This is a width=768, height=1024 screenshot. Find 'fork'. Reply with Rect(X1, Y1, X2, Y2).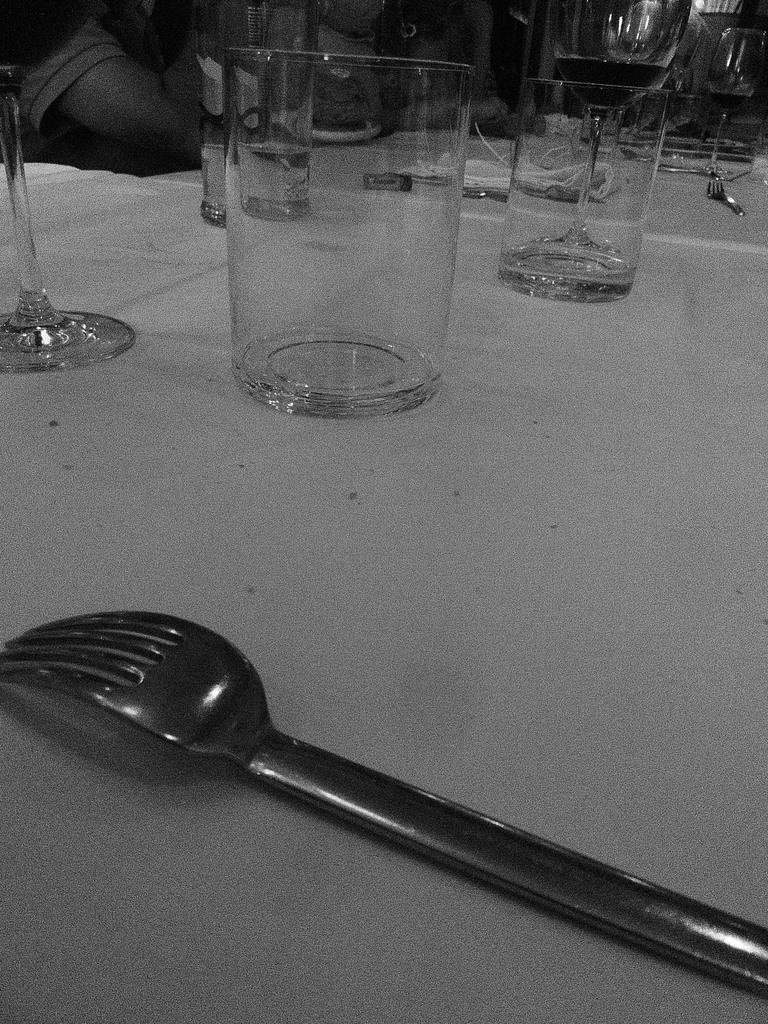
Rect(707, 181, 748, 216).
